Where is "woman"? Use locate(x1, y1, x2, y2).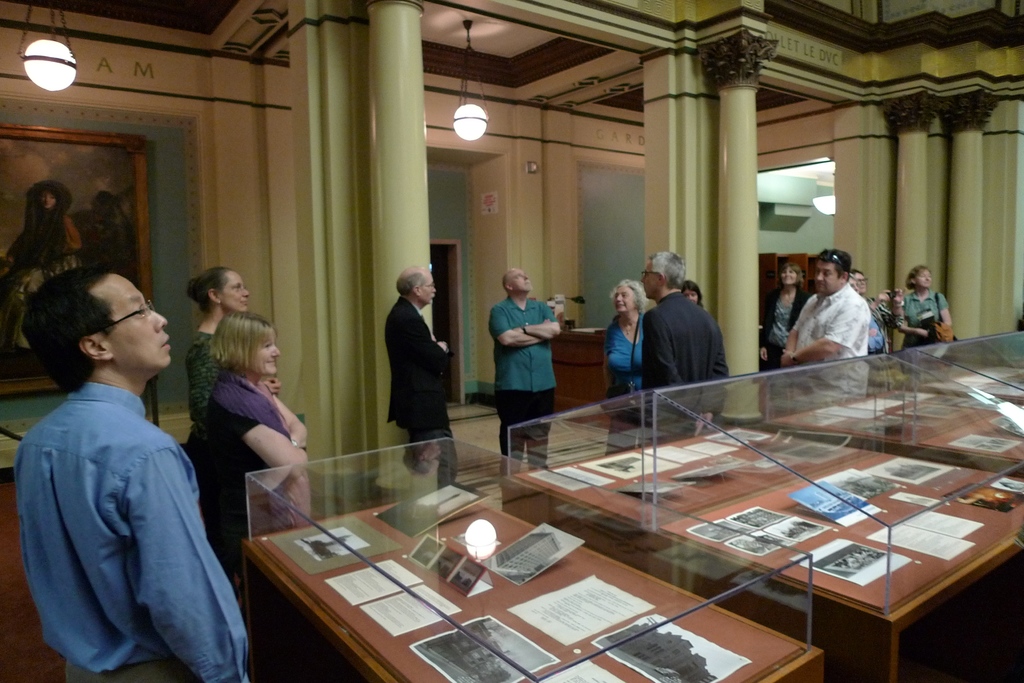
locate(683, 278, 705, 309).
